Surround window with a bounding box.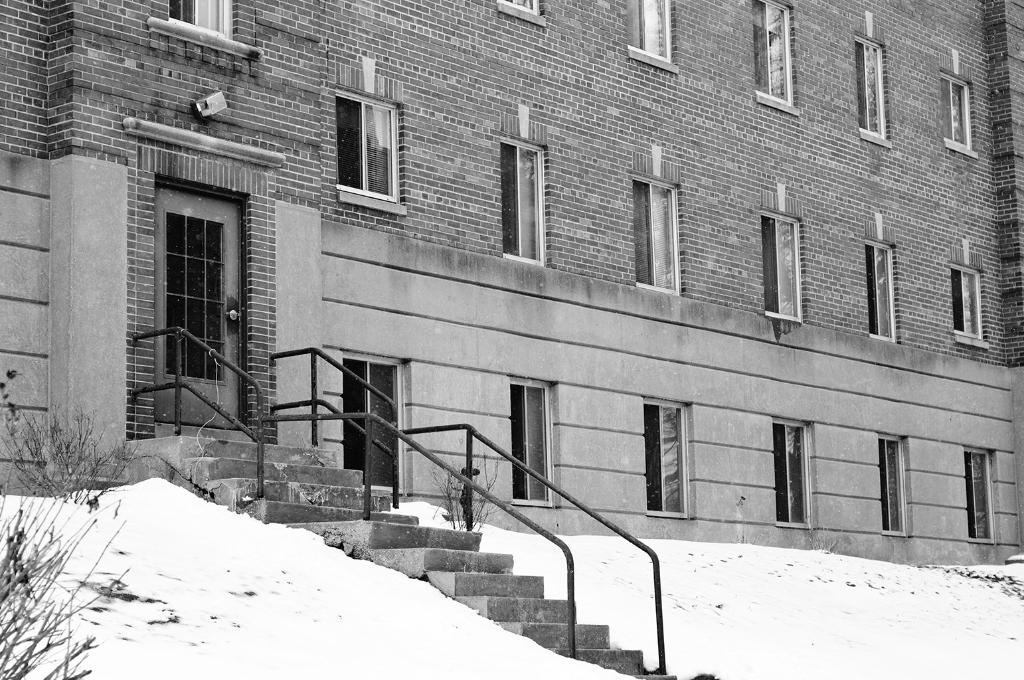
l=341, t=350, r=413, b=502.
